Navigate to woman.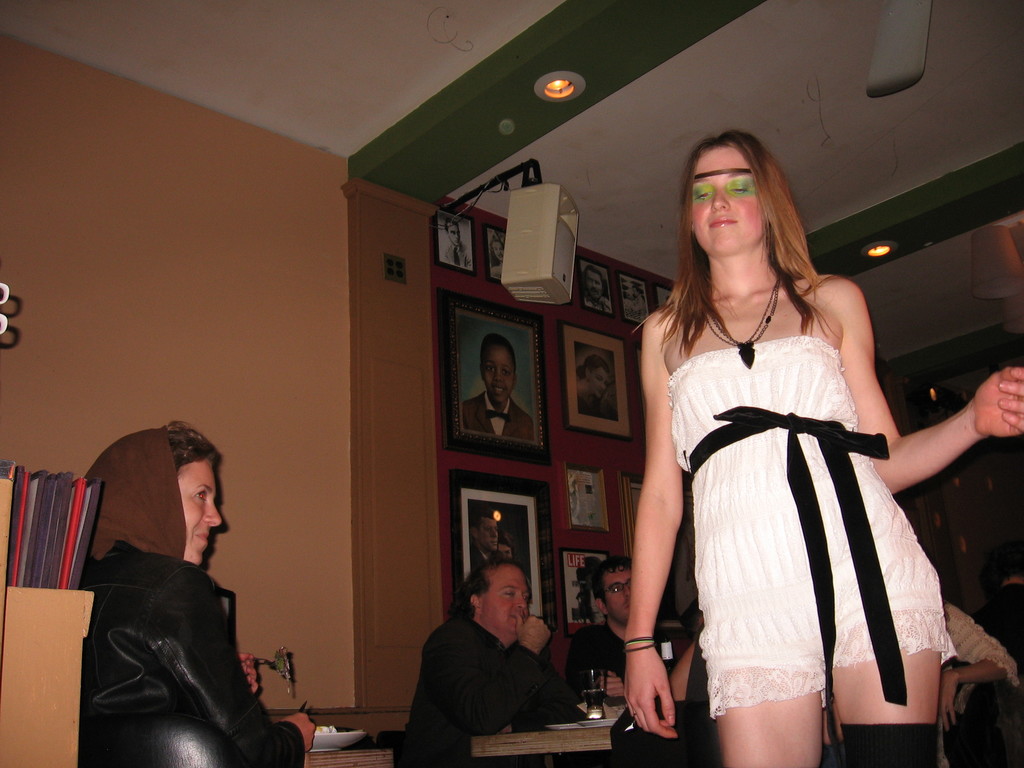
Navigation target: [576,355,613,417].
